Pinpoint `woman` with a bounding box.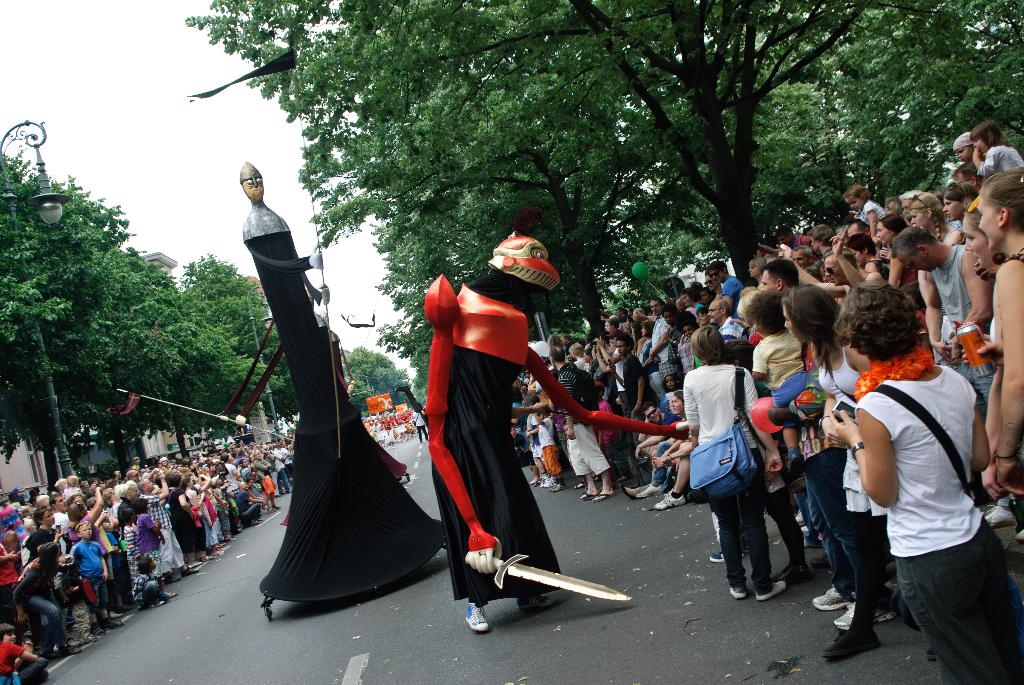
detection(902, 191, 963, 244).
